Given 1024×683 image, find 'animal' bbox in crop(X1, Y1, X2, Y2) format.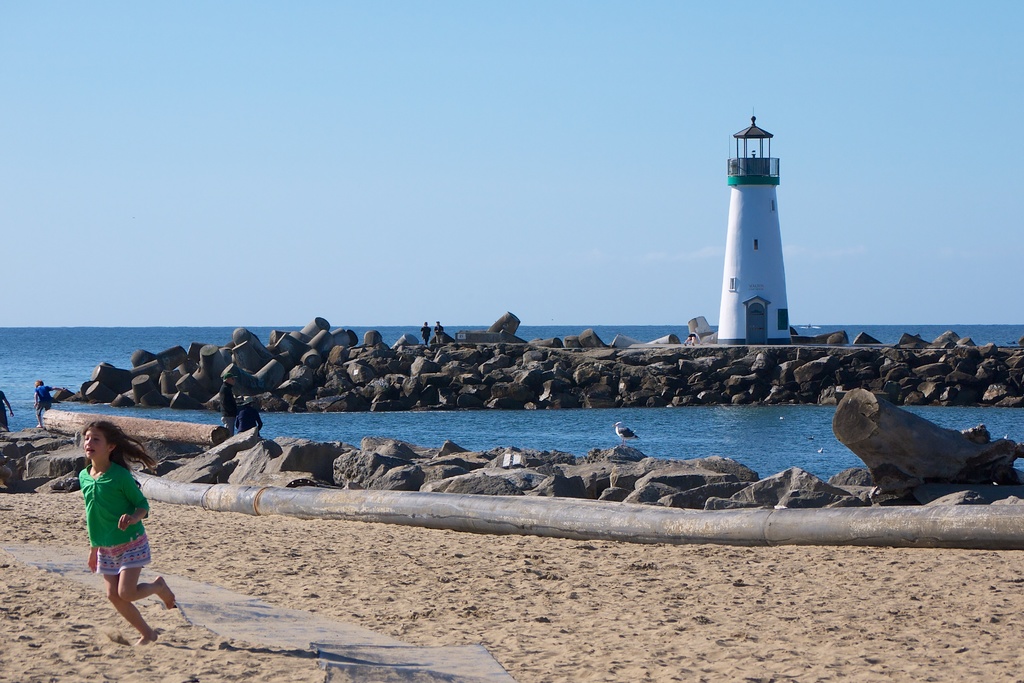
crop(608, 418, 640, 445).
